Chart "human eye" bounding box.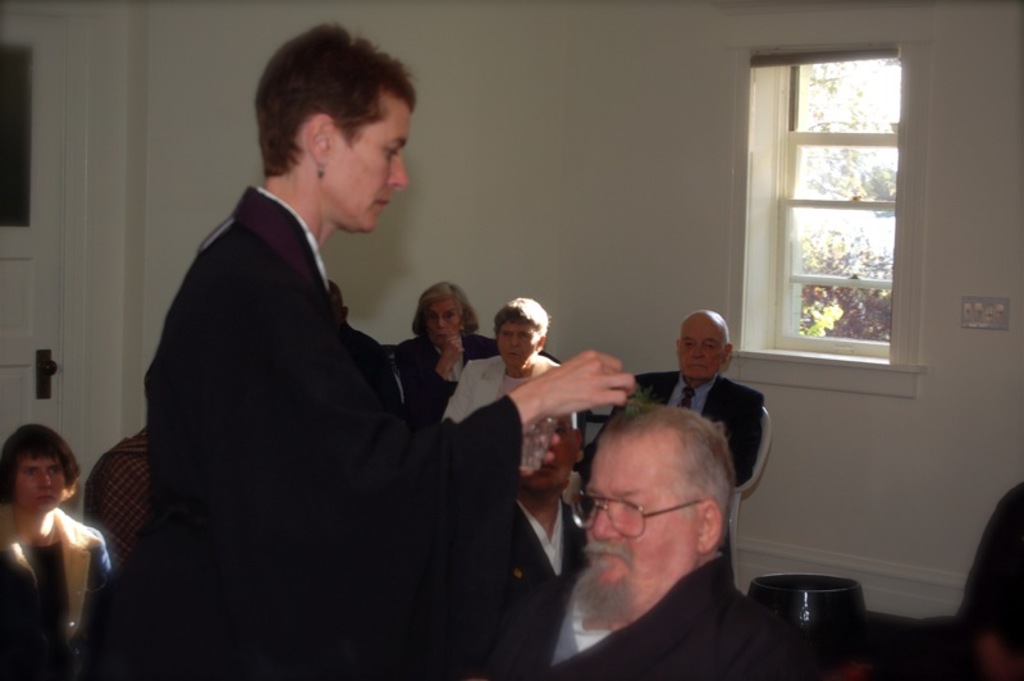
Charted: [20,466,35,476].
